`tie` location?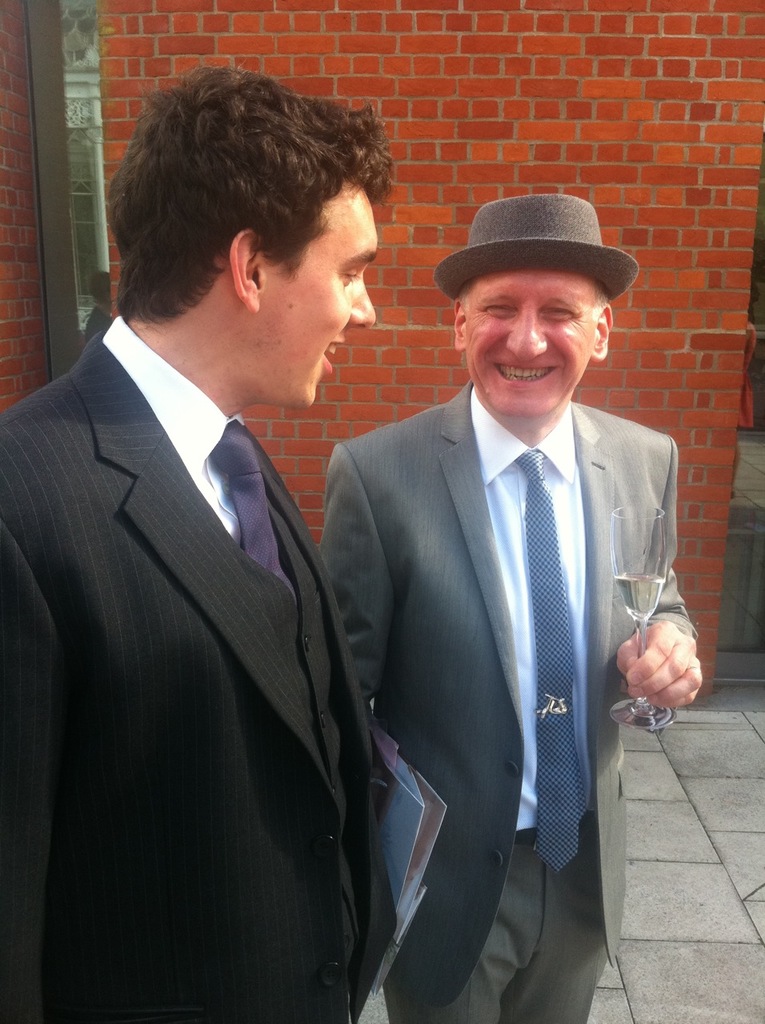
[514, 445, 587, 878]
